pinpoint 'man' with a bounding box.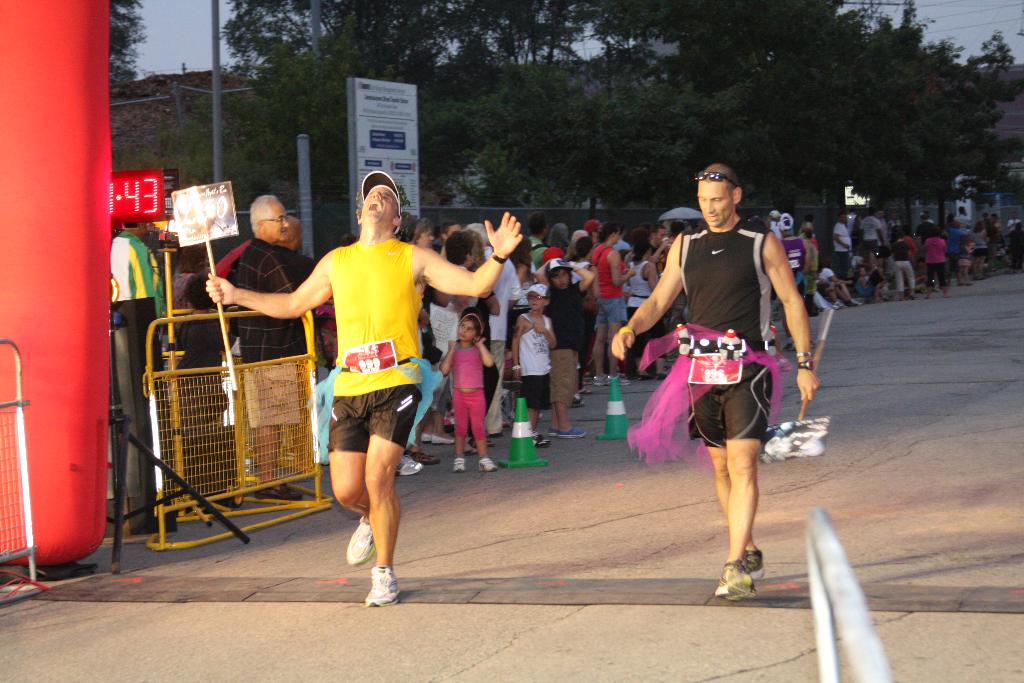
Rect(203, 208, 305, 382).
